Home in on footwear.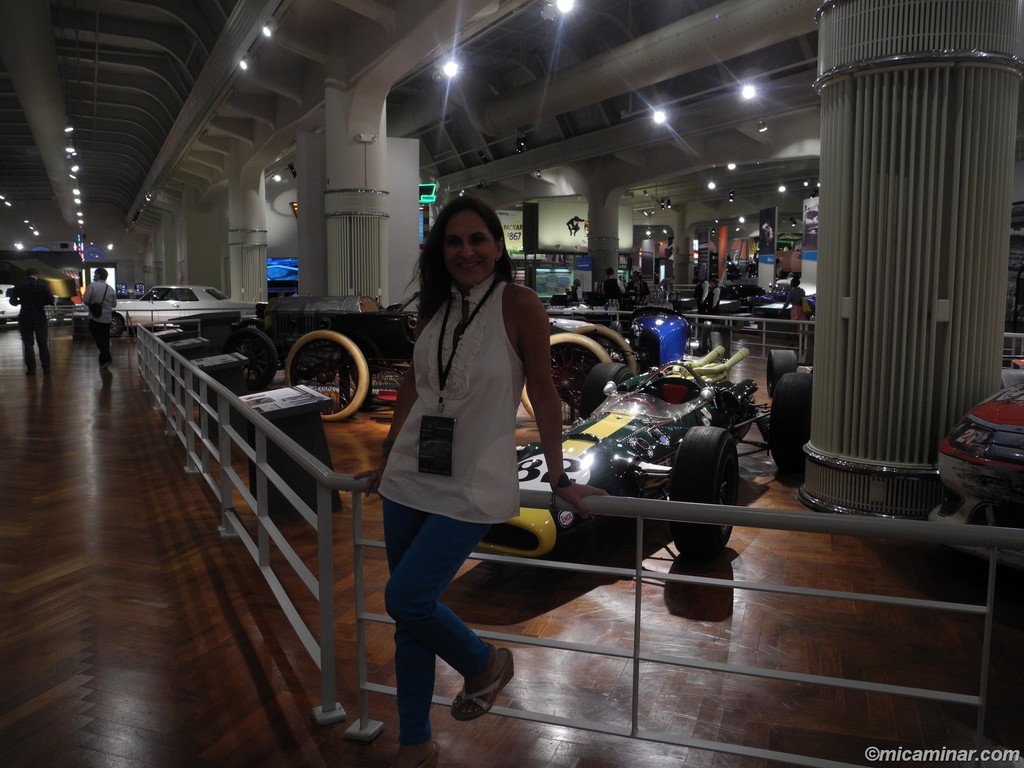
Homed in at BBox(41, 362, 54, 371).
